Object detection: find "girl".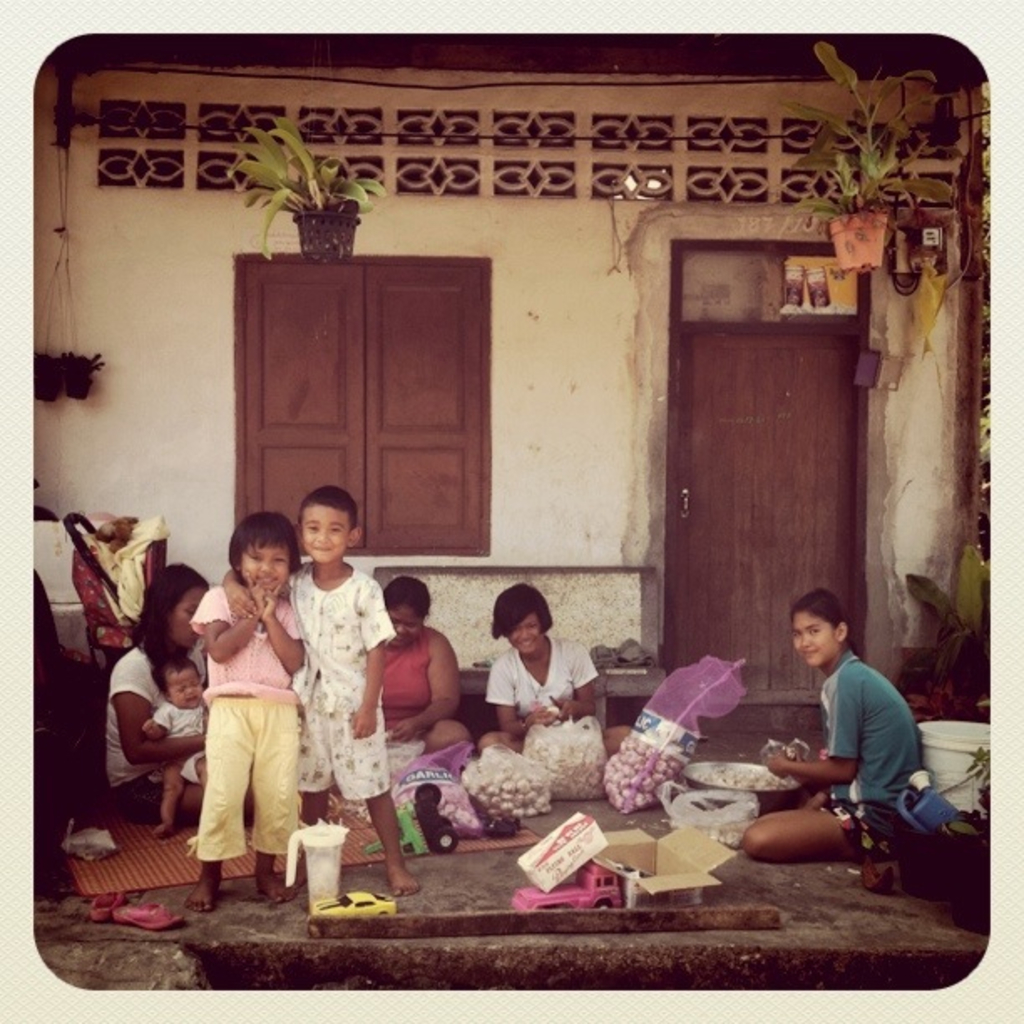
<region>740, 596, 920, 857</region>.
